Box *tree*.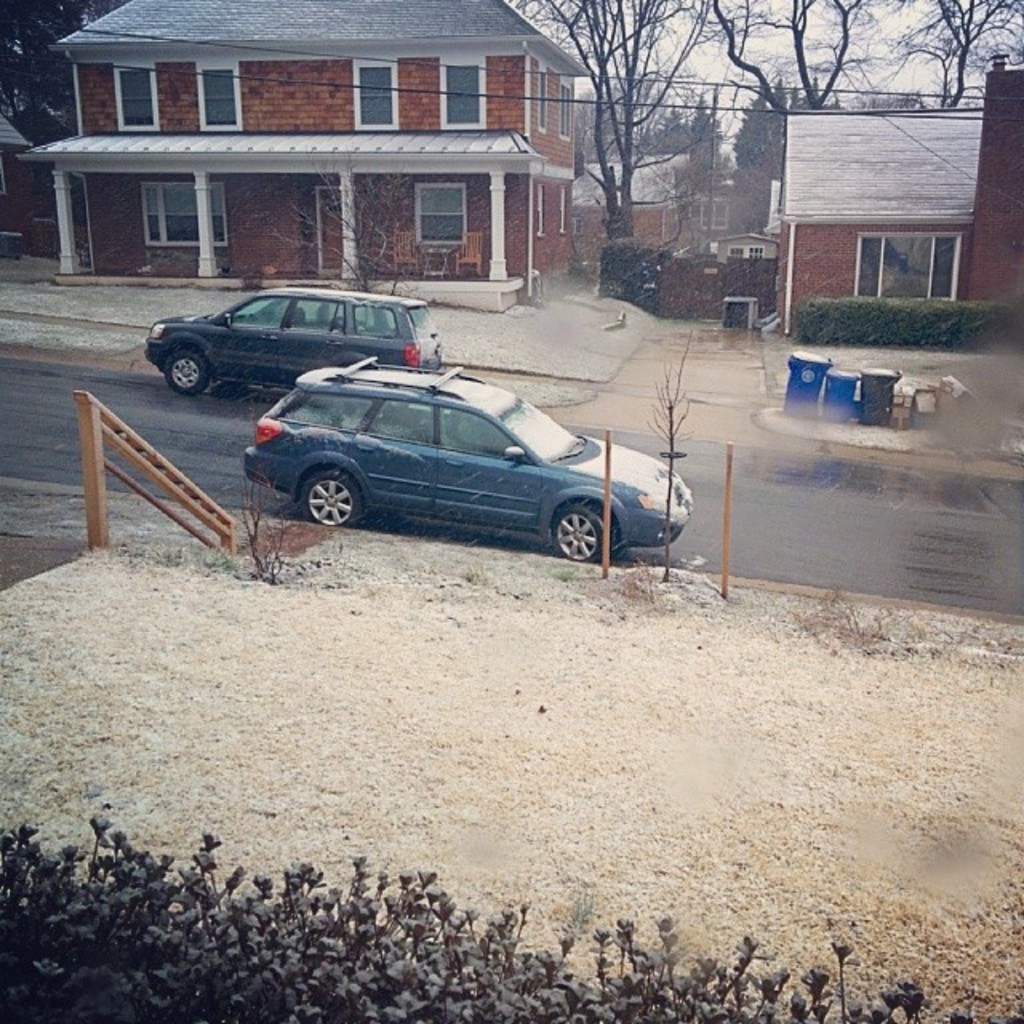
box(514, 0, 709, 237).
